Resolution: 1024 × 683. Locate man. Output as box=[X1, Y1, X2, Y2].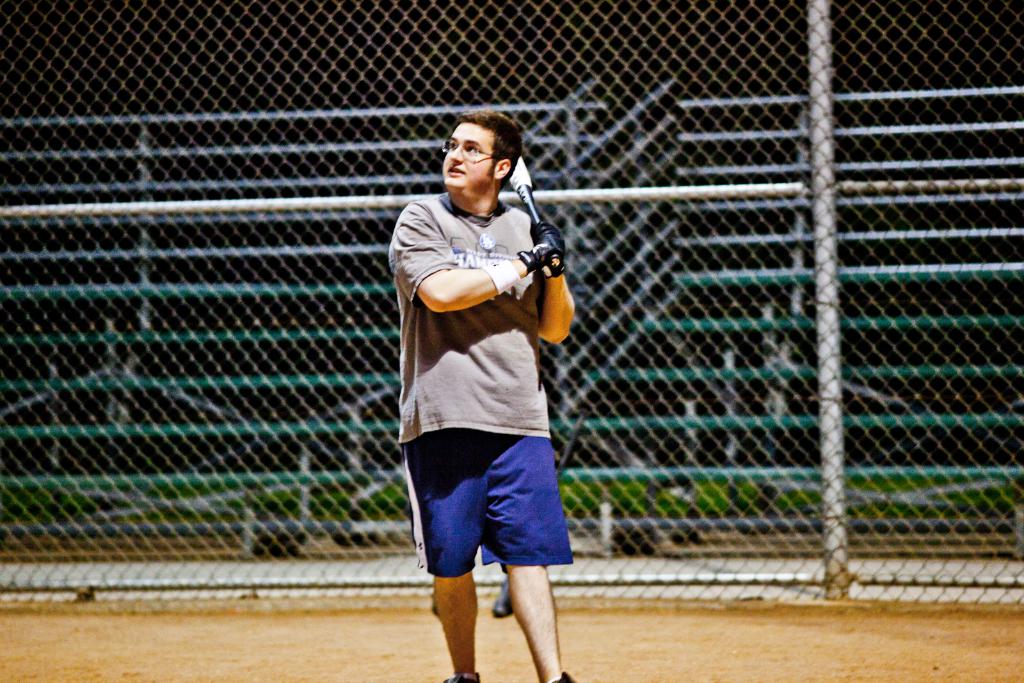
box=[380, 131, 589, 682].
